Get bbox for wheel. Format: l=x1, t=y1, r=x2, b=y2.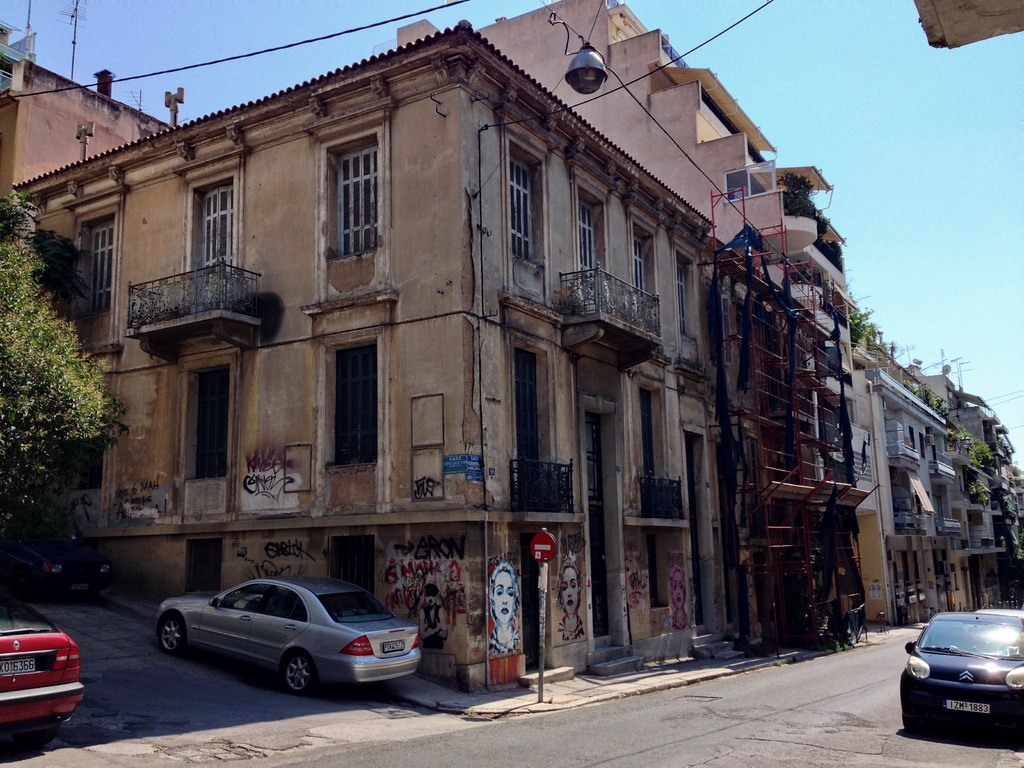
l=154, t=612, r=188, b=651.
